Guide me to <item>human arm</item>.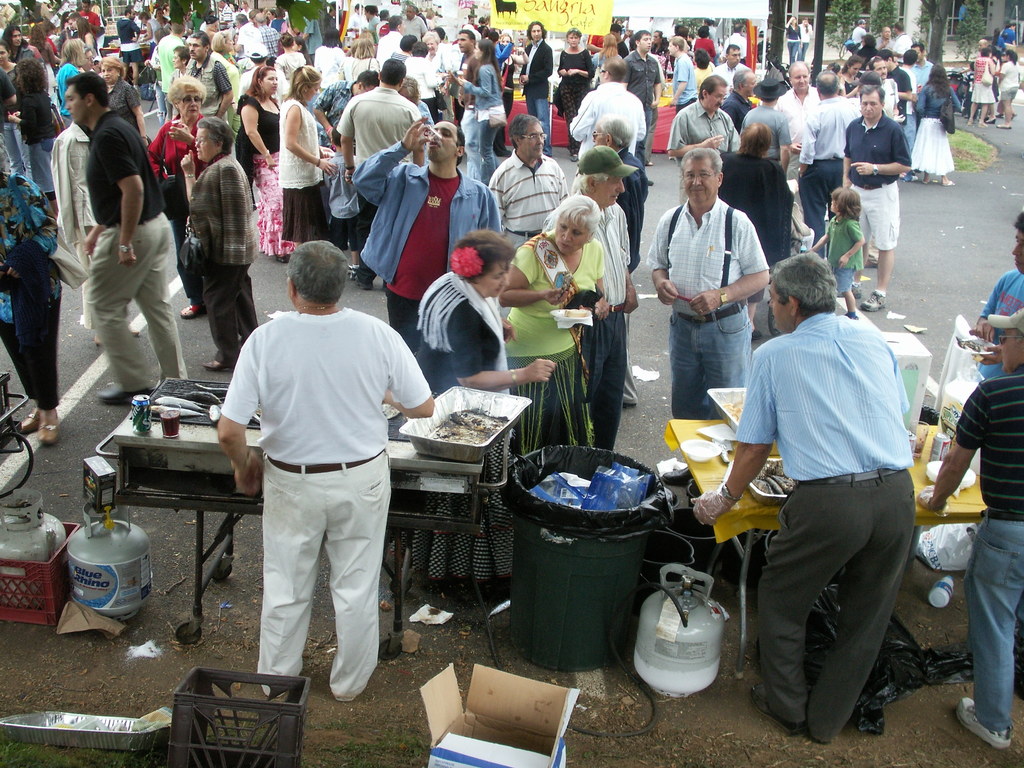
Guidance: box=[920, 380, 991, 509].
